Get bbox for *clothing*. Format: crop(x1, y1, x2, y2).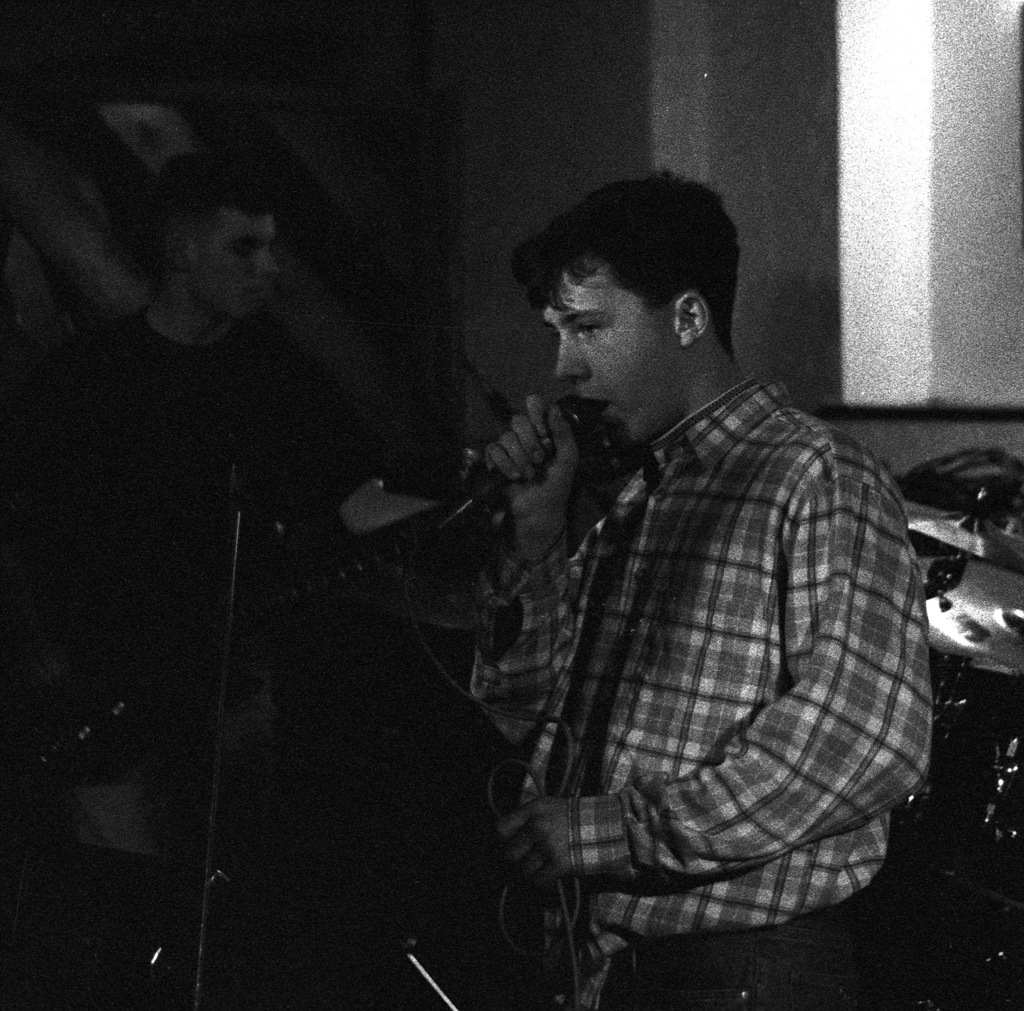
crop(397, 271, 925, 958).
